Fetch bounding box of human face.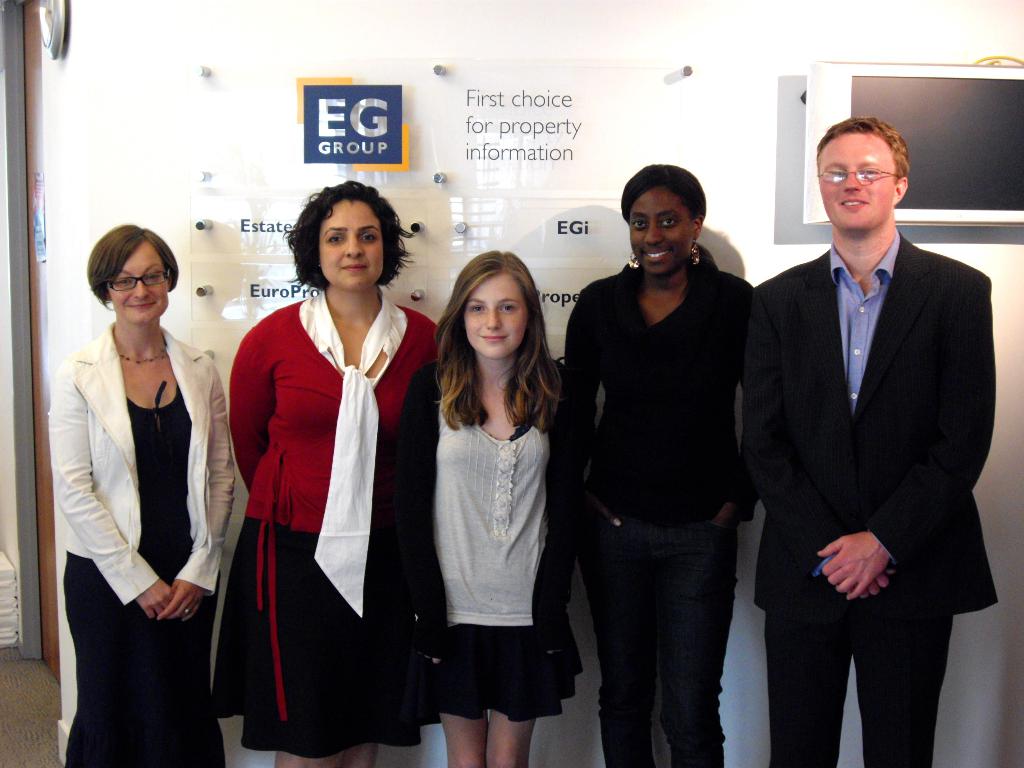
Bbox: {"left": 628, "top": 185, "right": 694, "bottom": 273}.
